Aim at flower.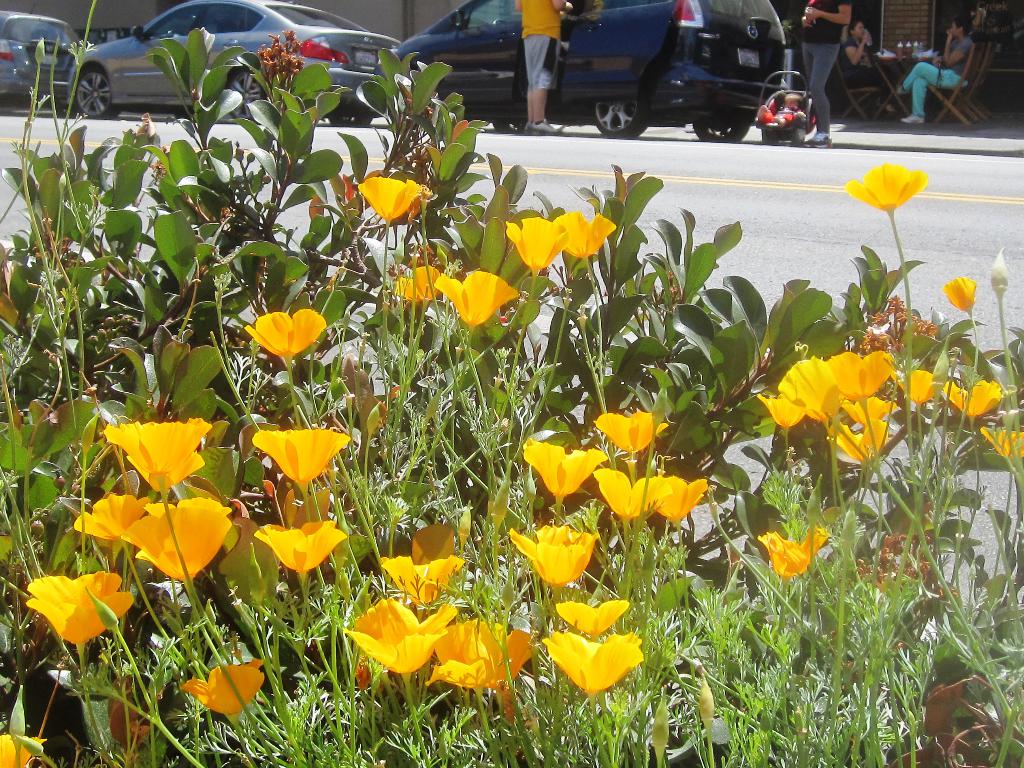
Aimed at (350, 175, 420, 228).
